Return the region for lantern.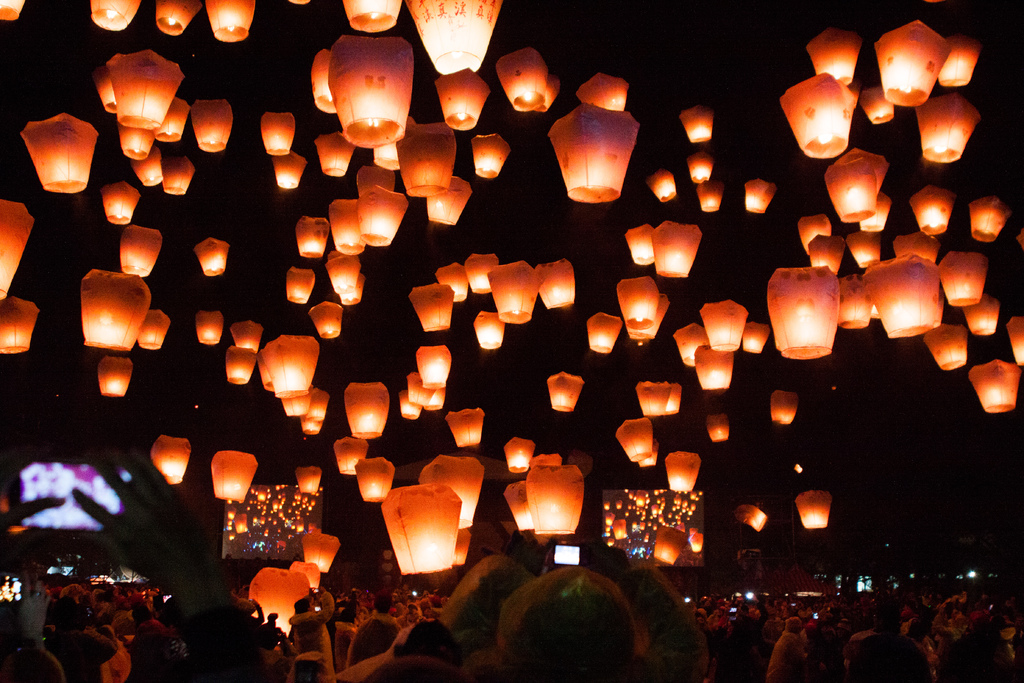
675 324 710 368.
